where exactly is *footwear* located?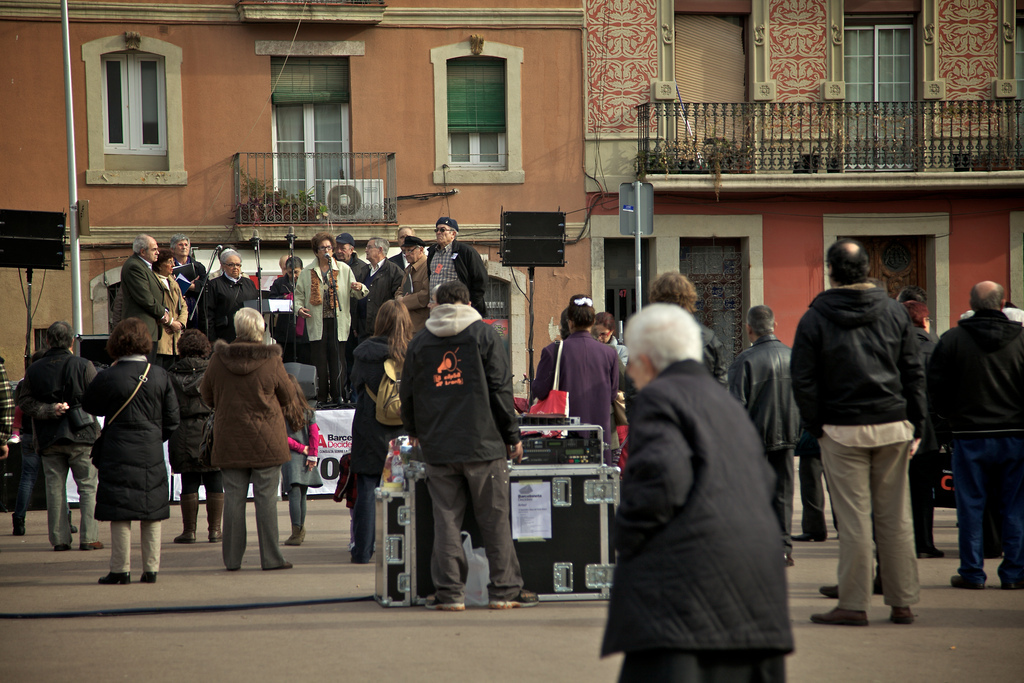
Its bounding box is crop(951, 574, 984, 589).
